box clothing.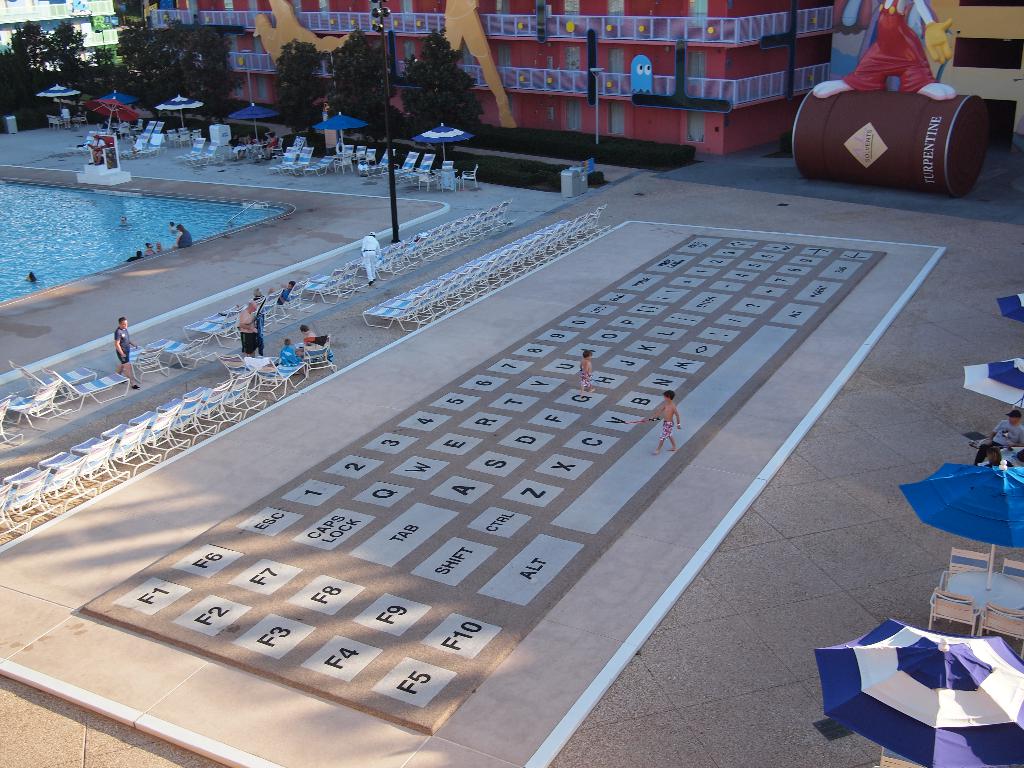
left=119, top=121, right=132, bottom=127.
